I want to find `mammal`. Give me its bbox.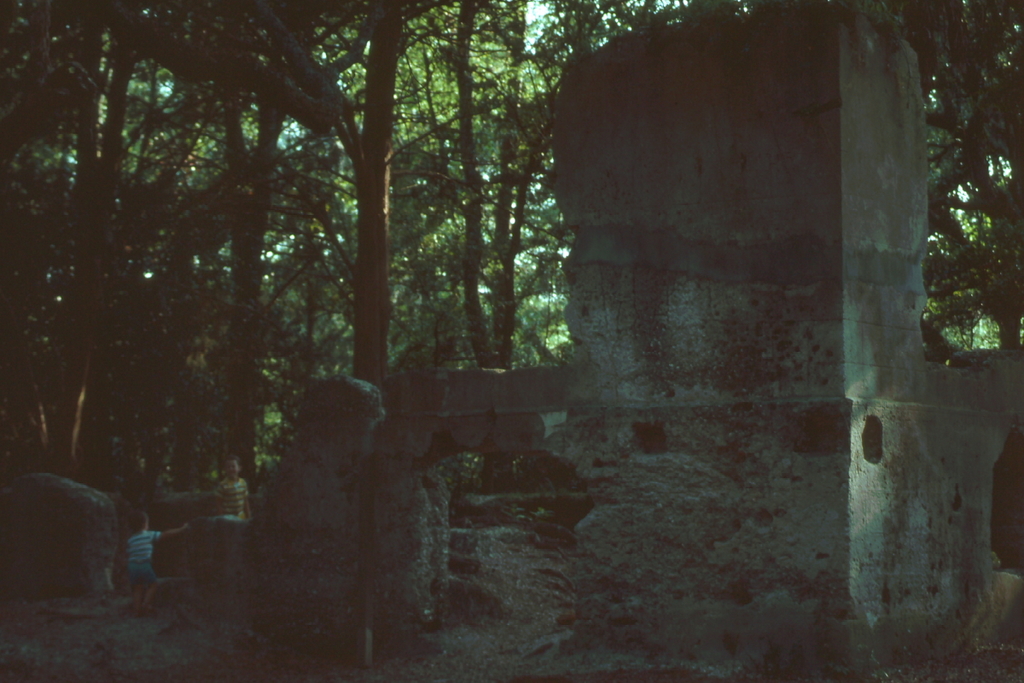
(left=121, top=511, right=188, bottom=612).
